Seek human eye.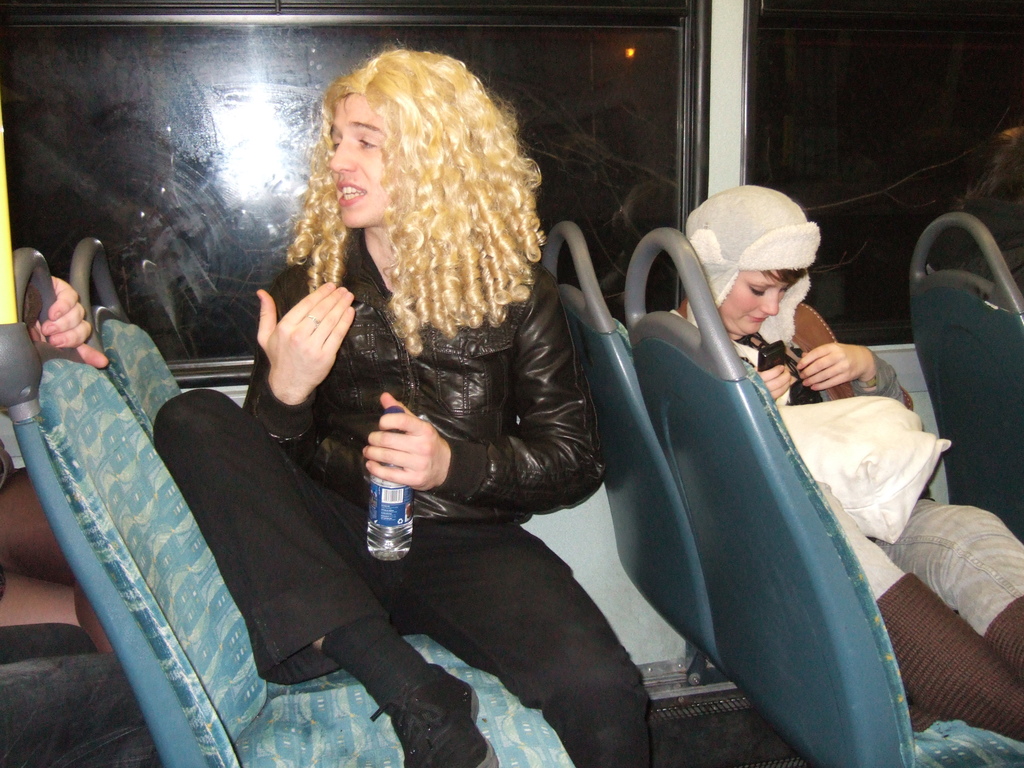
bbox=[356, 133, 380, 150].
